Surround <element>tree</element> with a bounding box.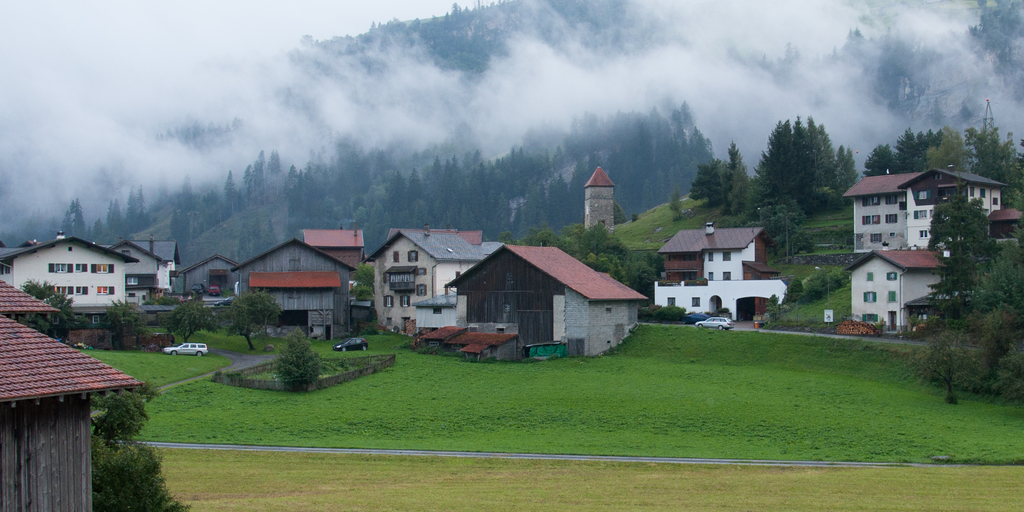
l=101, t=300, r=155, b=353.
